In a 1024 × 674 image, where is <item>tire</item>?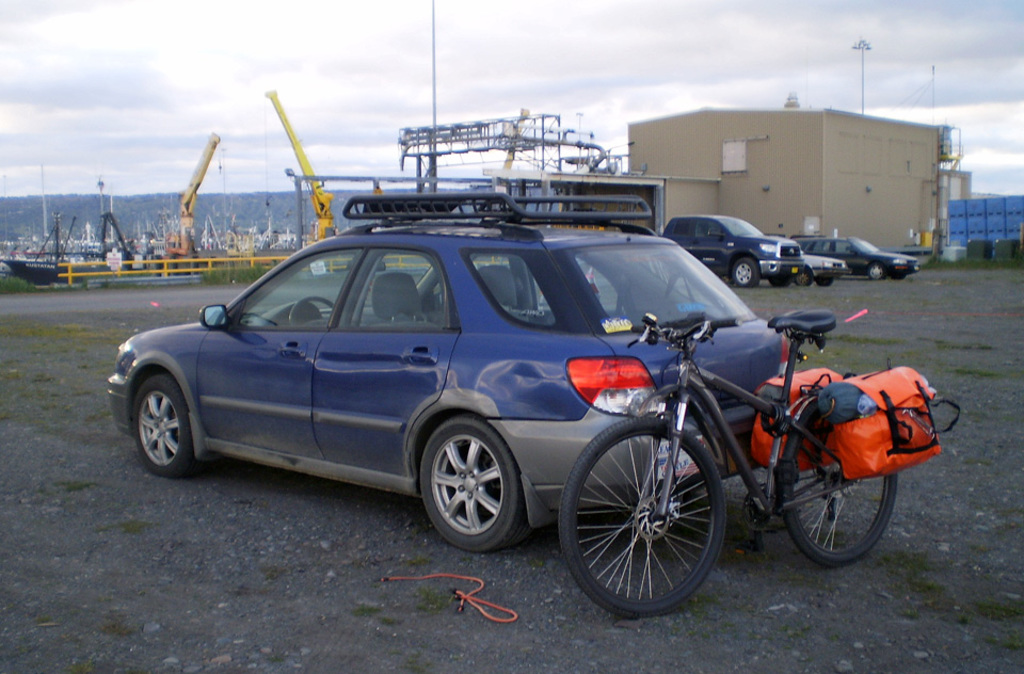
816 271 837 285.
